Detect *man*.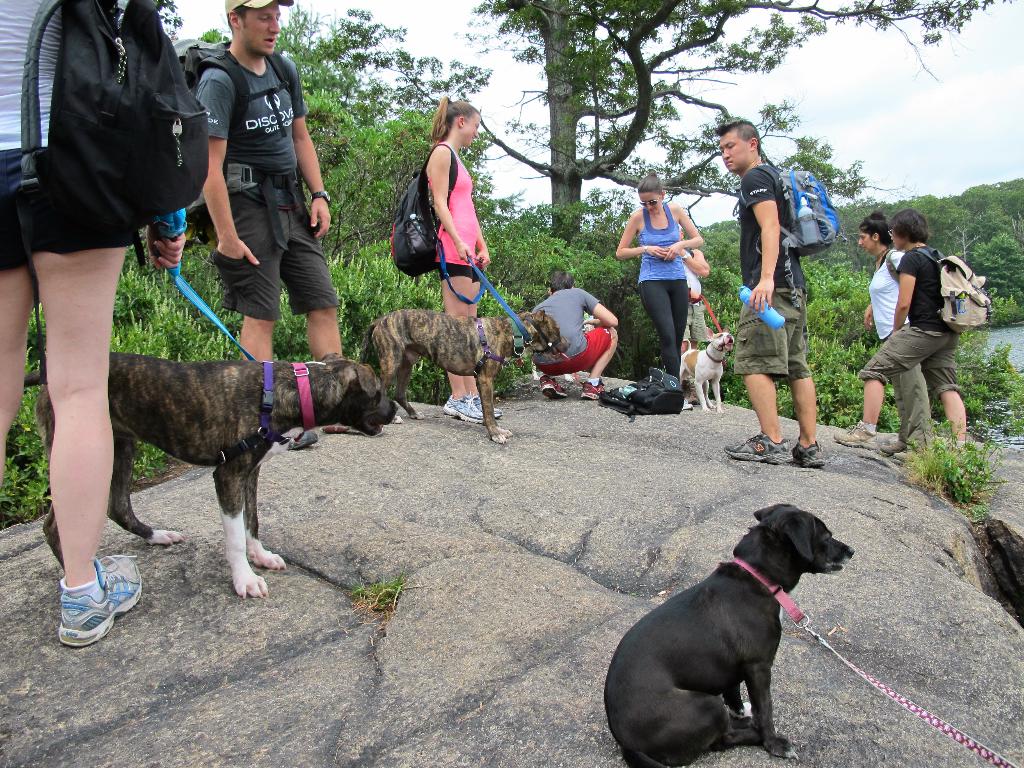
Detected at [198,0,401,452].
